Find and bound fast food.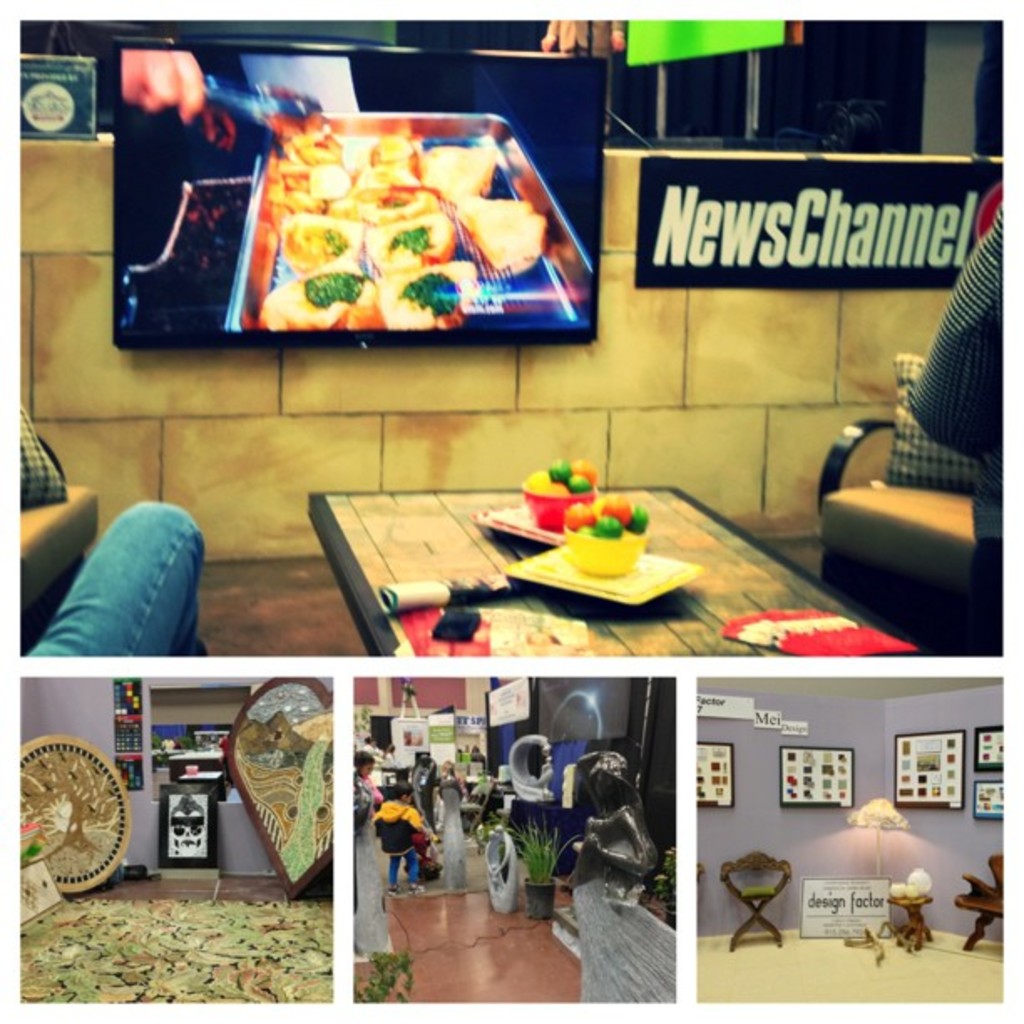
Bound: l=253, t=249, r=365, b=335.
